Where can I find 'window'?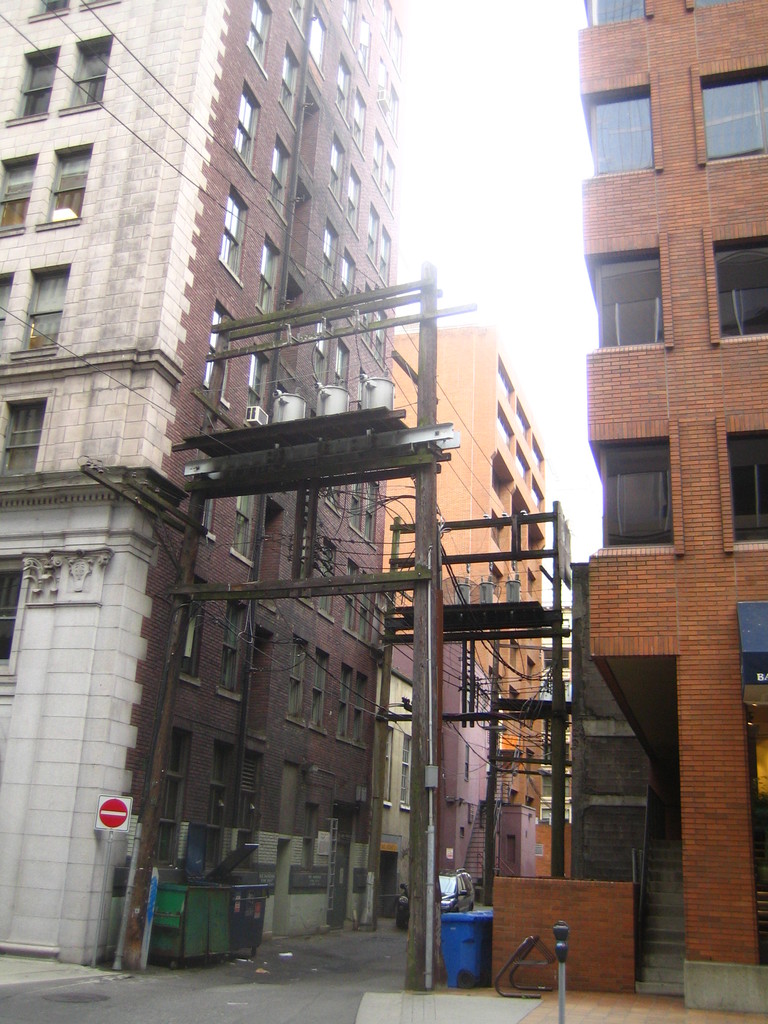
You can find it at <region>9, 48, 68, 120</region>.
